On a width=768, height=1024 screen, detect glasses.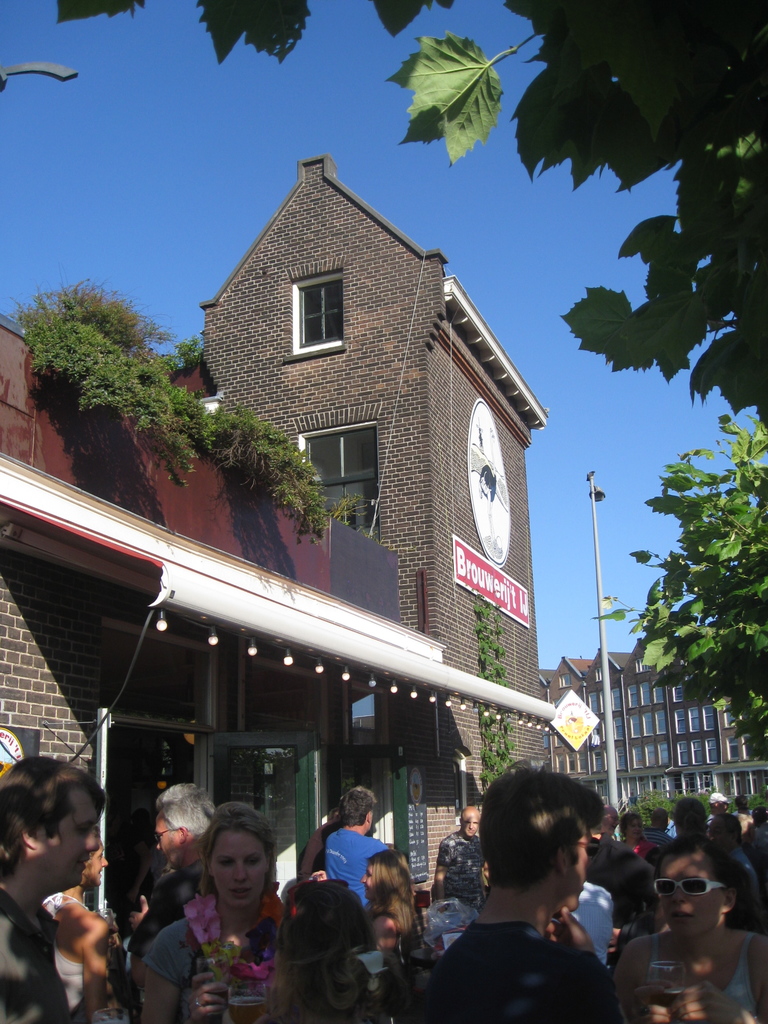
l=646, t=875, r=732, b=899.
